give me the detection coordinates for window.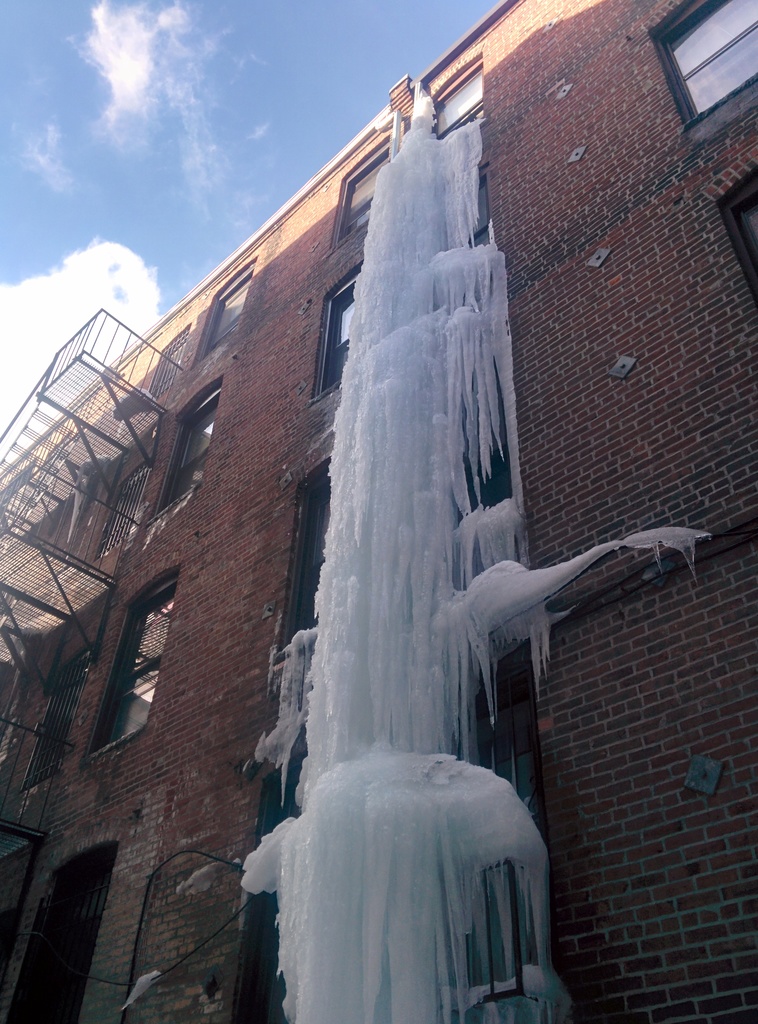
detection(143, 374, 222, 524).
